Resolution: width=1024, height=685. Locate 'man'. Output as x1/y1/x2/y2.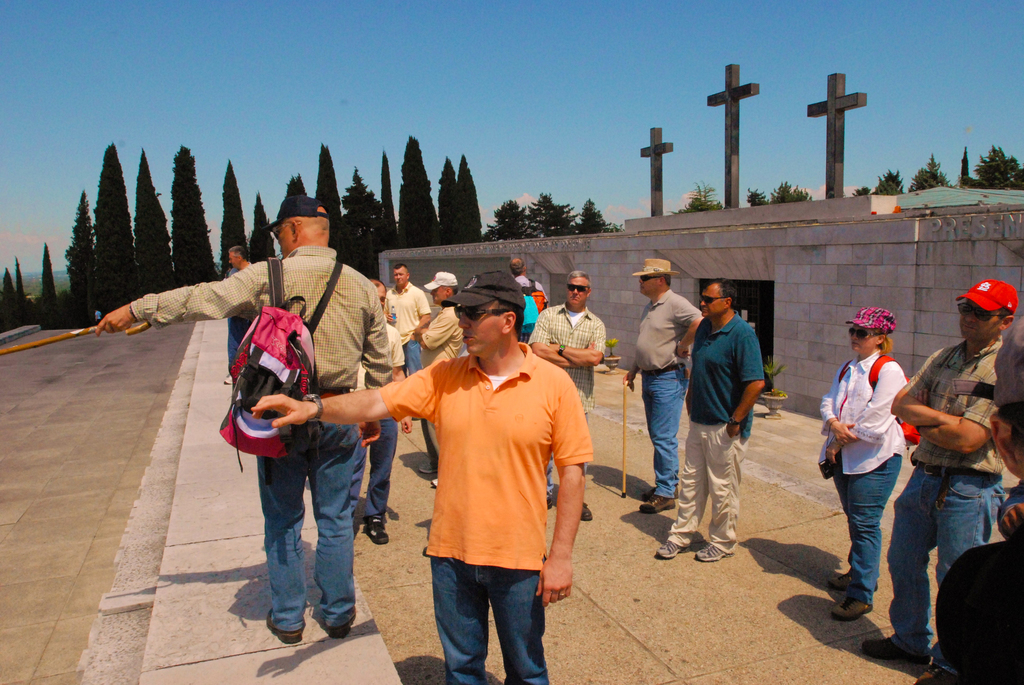
621/257/700/516.
